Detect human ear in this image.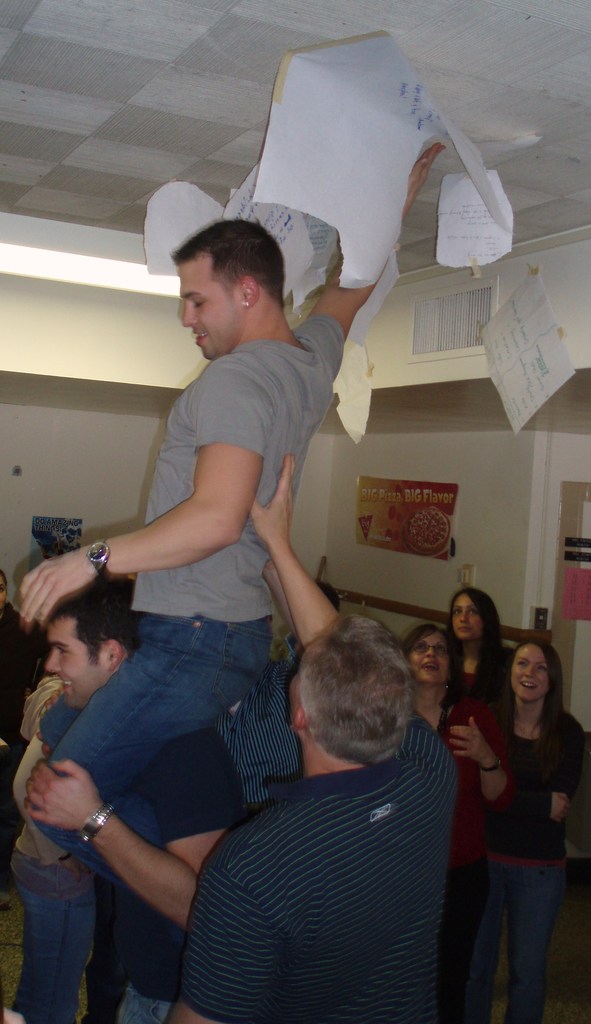
Detection: 290, 706, 305, 731.
